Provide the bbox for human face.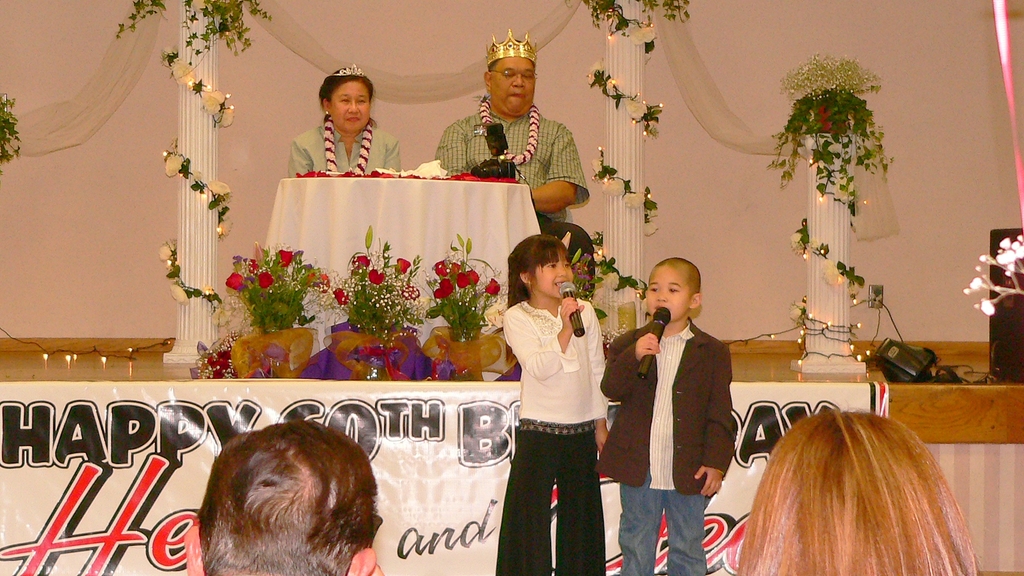
[490,53,539,123].
